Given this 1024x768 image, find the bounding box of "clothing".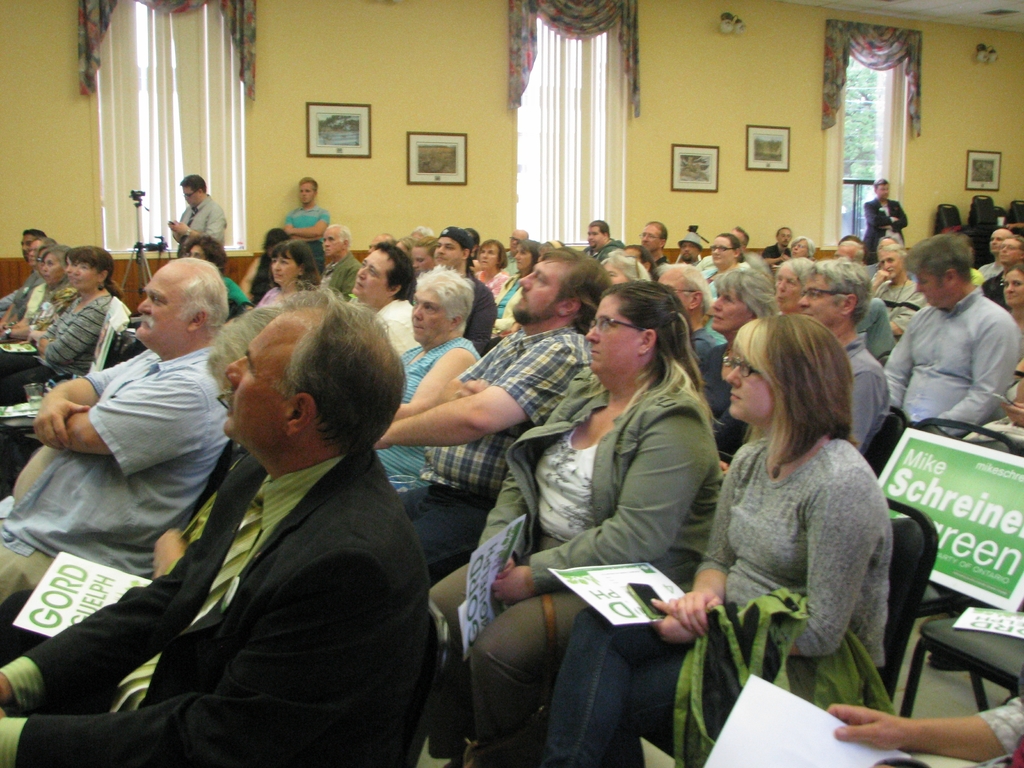
(x1=847, y1=331, x2=894, y2=451).
